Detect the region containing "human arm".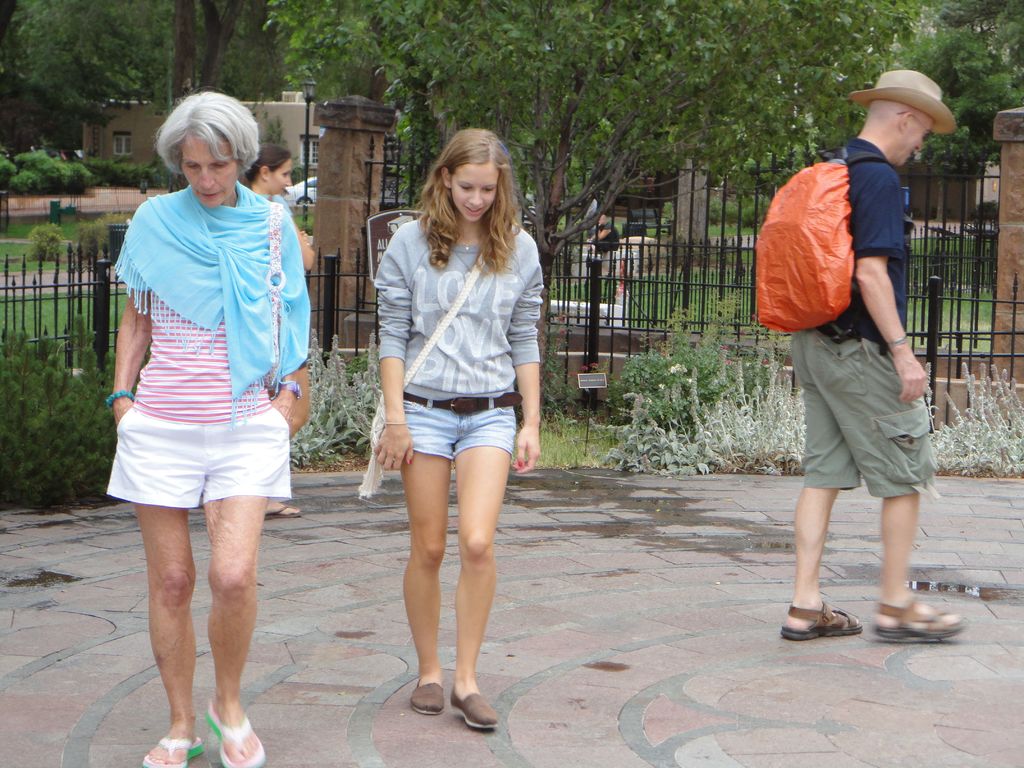
375,228,412,474.
